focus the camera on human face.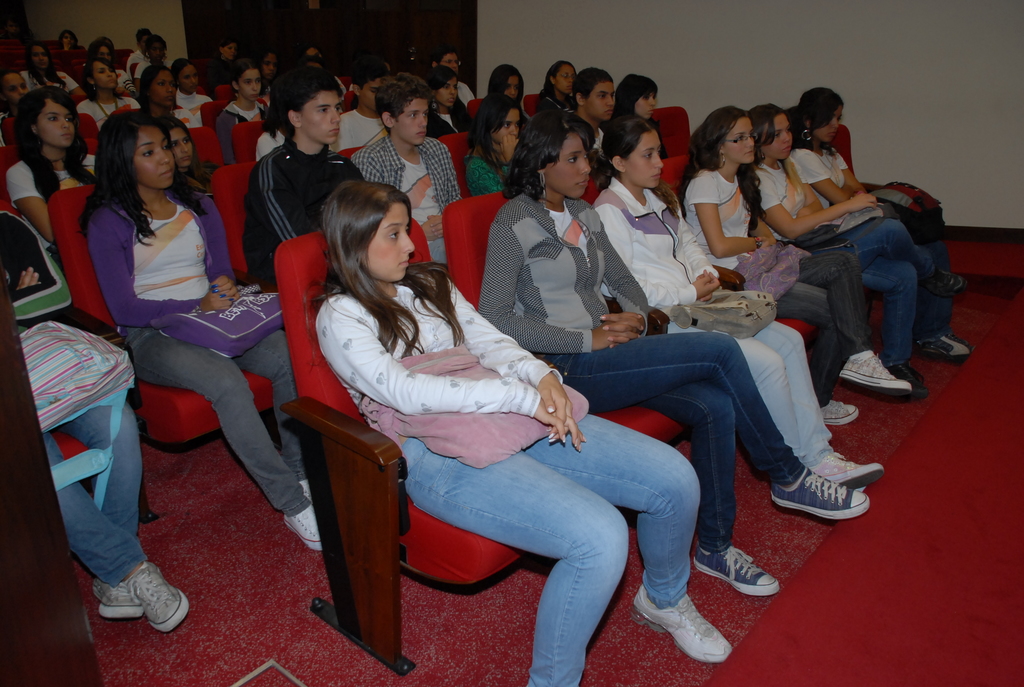
Focus region: [623, 132, 663, 189].
